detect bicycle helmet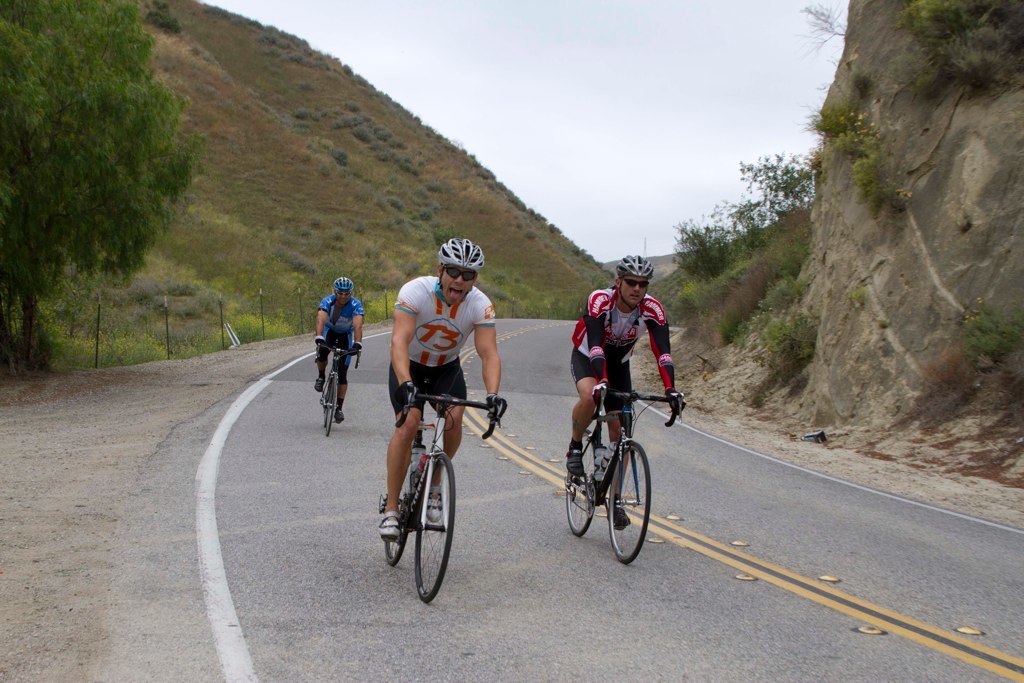
x1=435, y1=235, x2=489, y2=280
